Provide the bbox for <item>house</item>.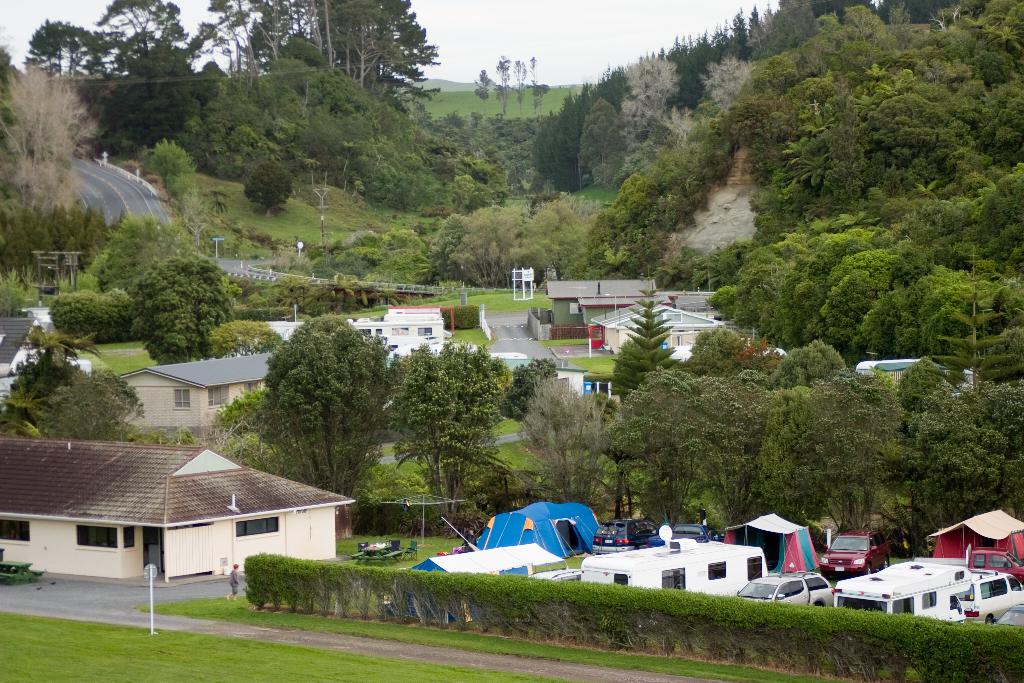
545/274/659/325.
